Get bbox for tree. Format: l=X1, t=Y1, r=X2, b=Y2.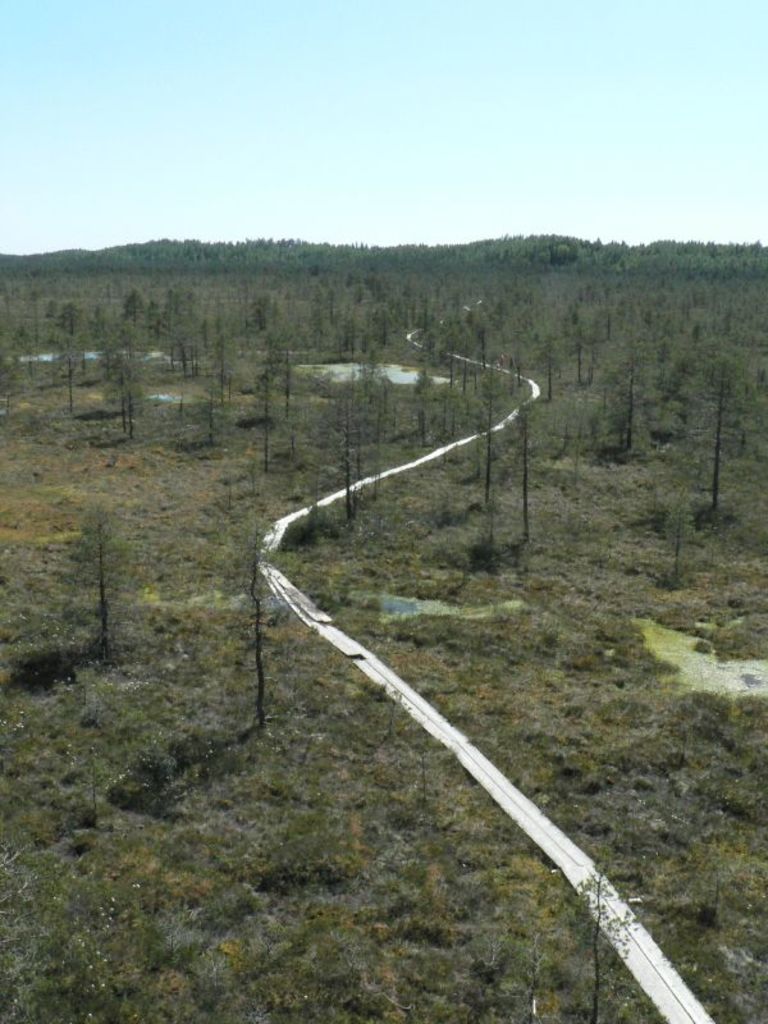
l=27, t=445, r=152, b=671.
